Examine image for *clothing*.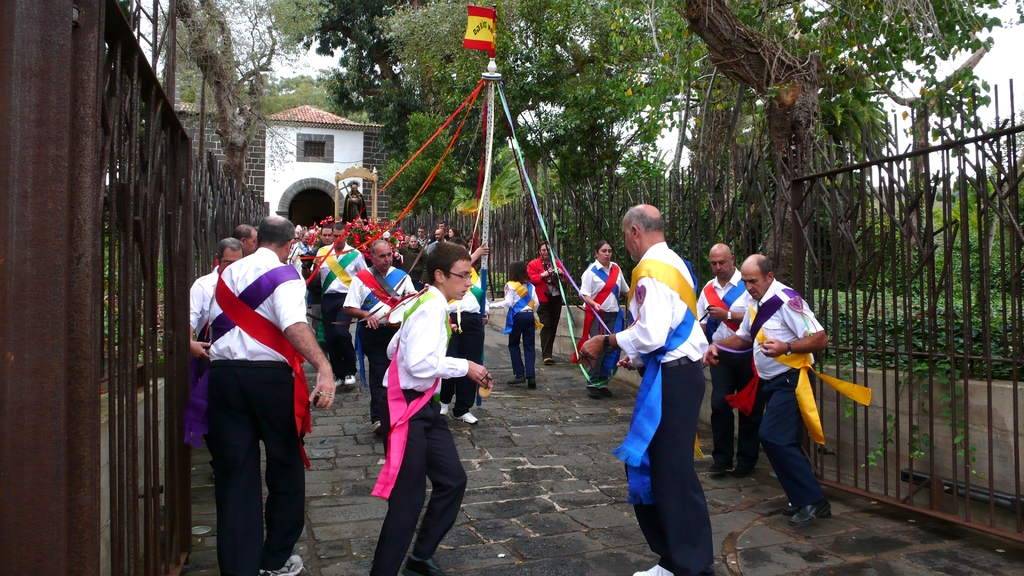
Examination result: bbox(739, 280, 820, 508).
